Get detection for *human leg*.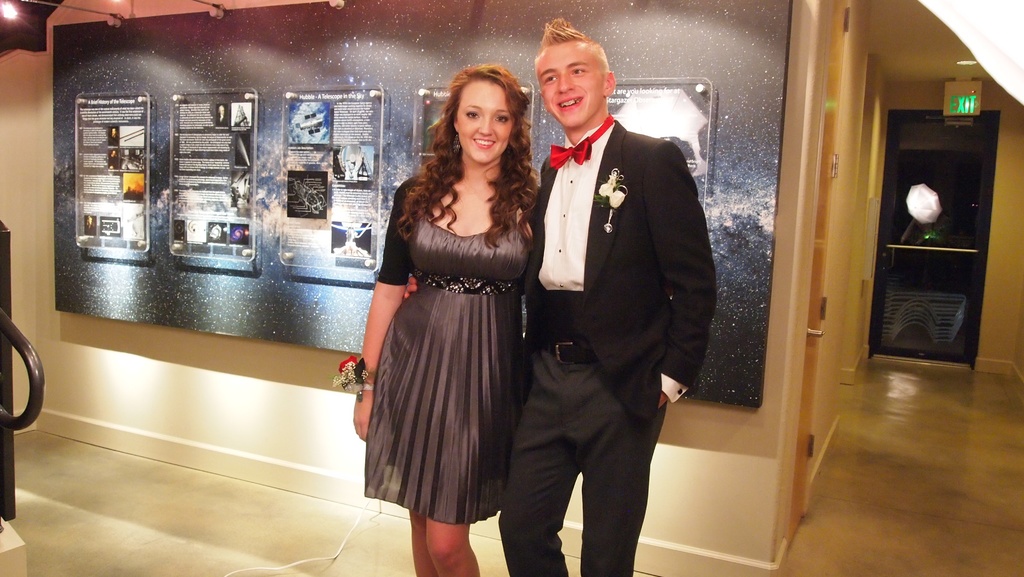
Detection: 422, 517, 481, 576.
